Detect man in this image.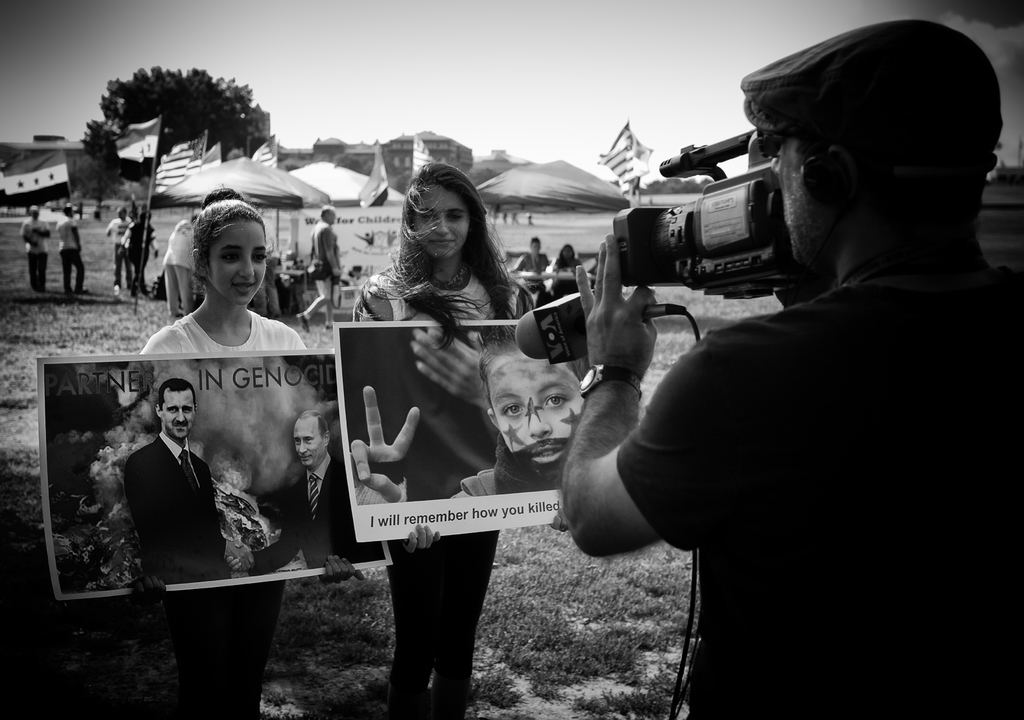
Detection: box(122, 375, 253, 584).
